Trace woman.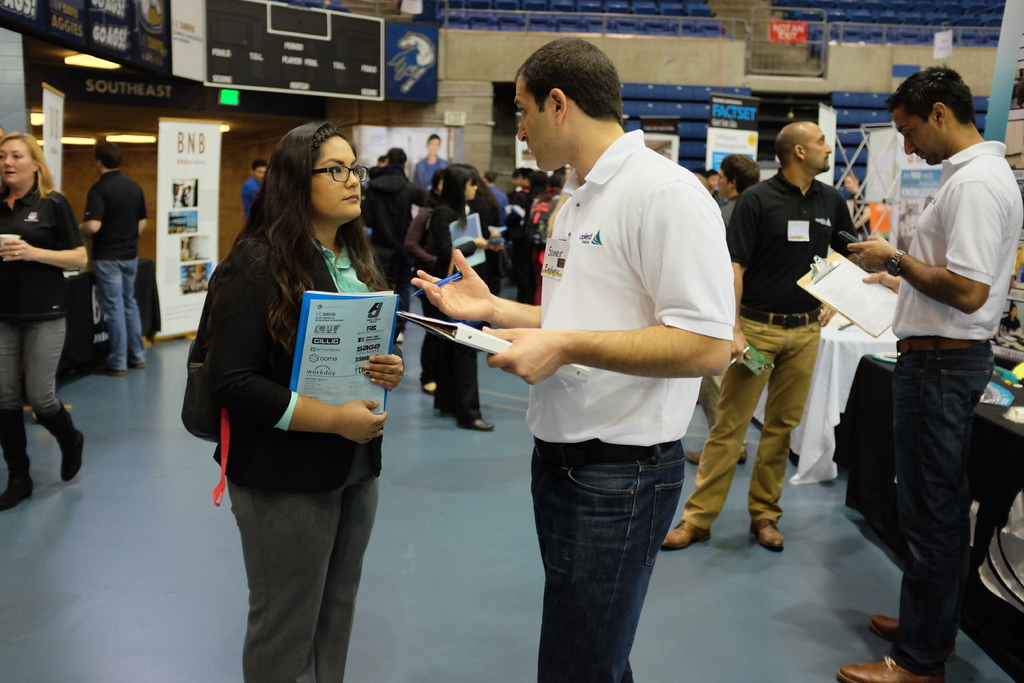
Traced to bbox=(184, 106, 407, 668).
